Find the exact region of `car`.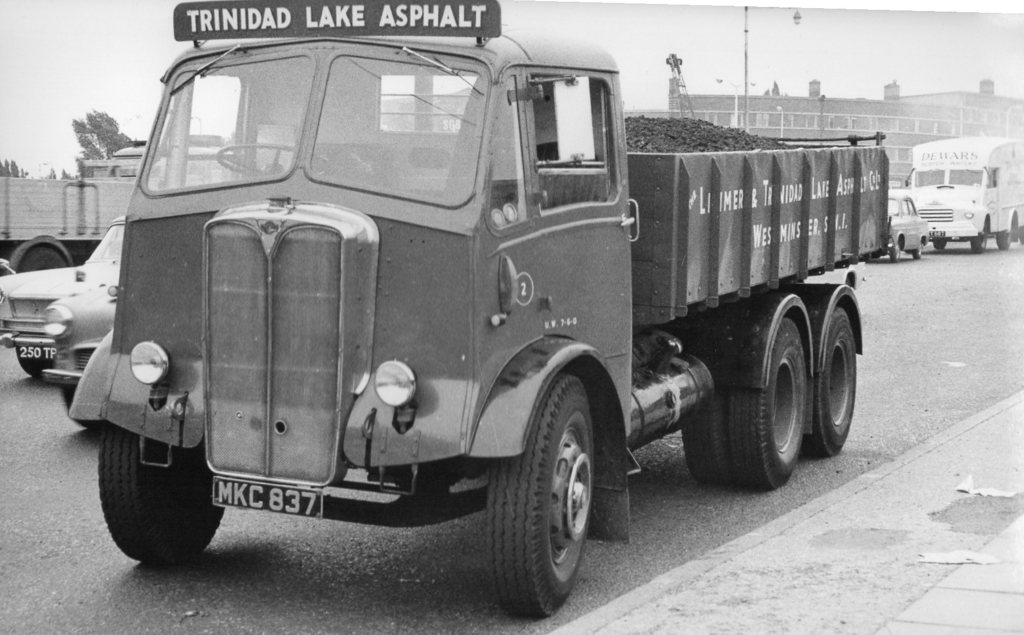
Exact region: [36, 278, 120, 413].
